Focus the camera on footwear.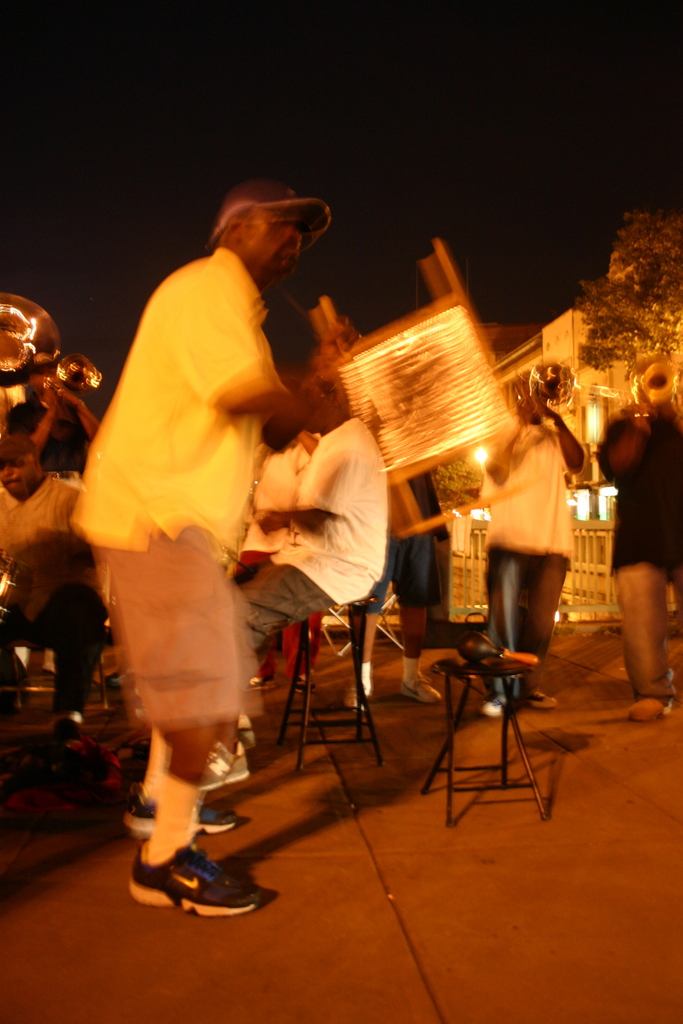
Focus region: x1=131 y1=829 x2=263 y2=925.
